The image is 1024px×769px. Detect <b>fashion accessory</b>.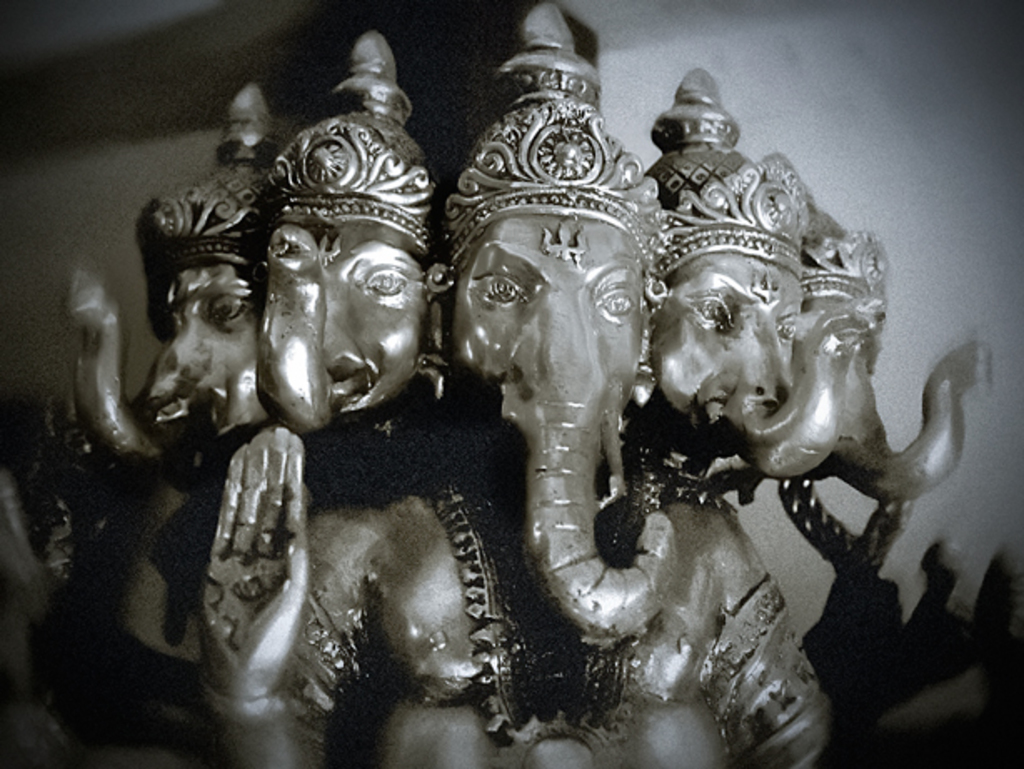
Detection: box(422, 465, 669, 747).
